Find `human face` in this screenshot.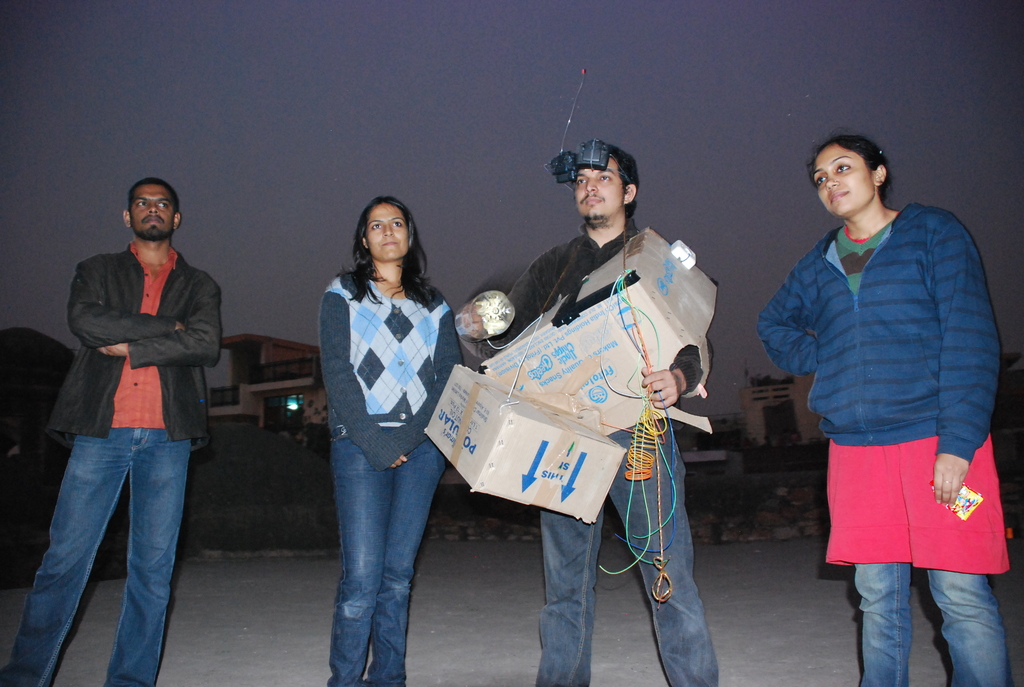
The bounding box for `human face` is detection(133, 184, 176, 239).
